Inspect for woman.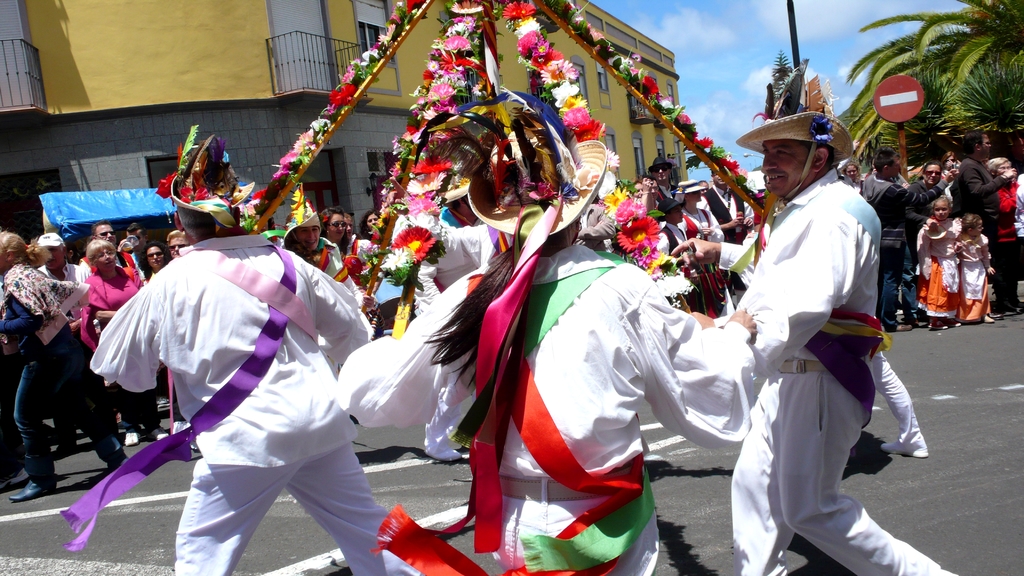
Inspection: 972:157:1021:321.
